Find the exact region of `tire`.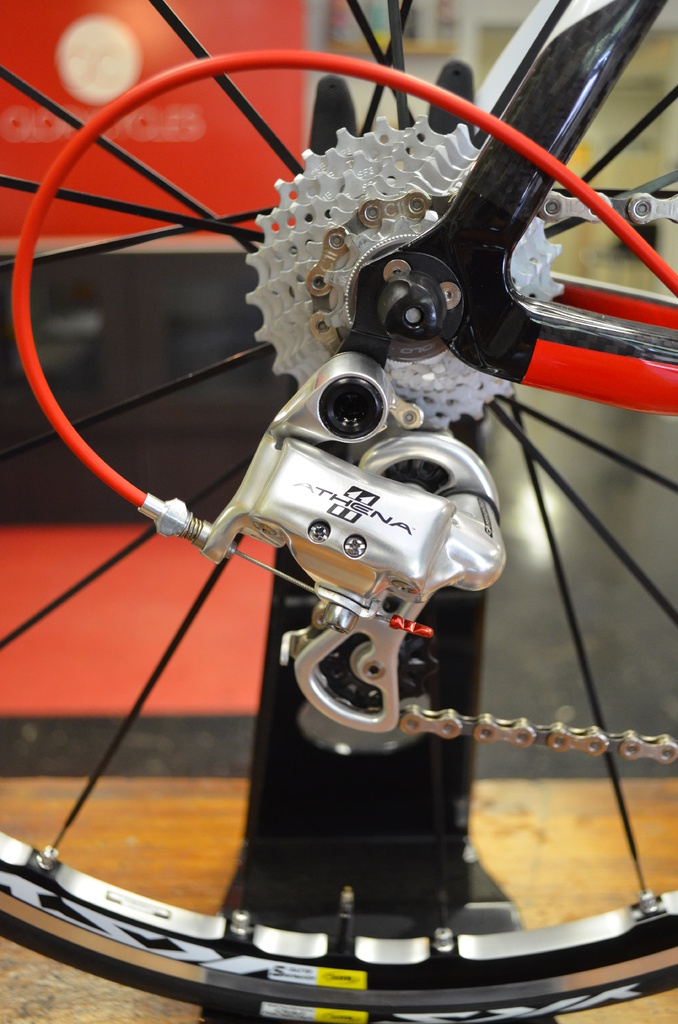
Exact region: [left=0, top=0, right=677, bottom=1020].
